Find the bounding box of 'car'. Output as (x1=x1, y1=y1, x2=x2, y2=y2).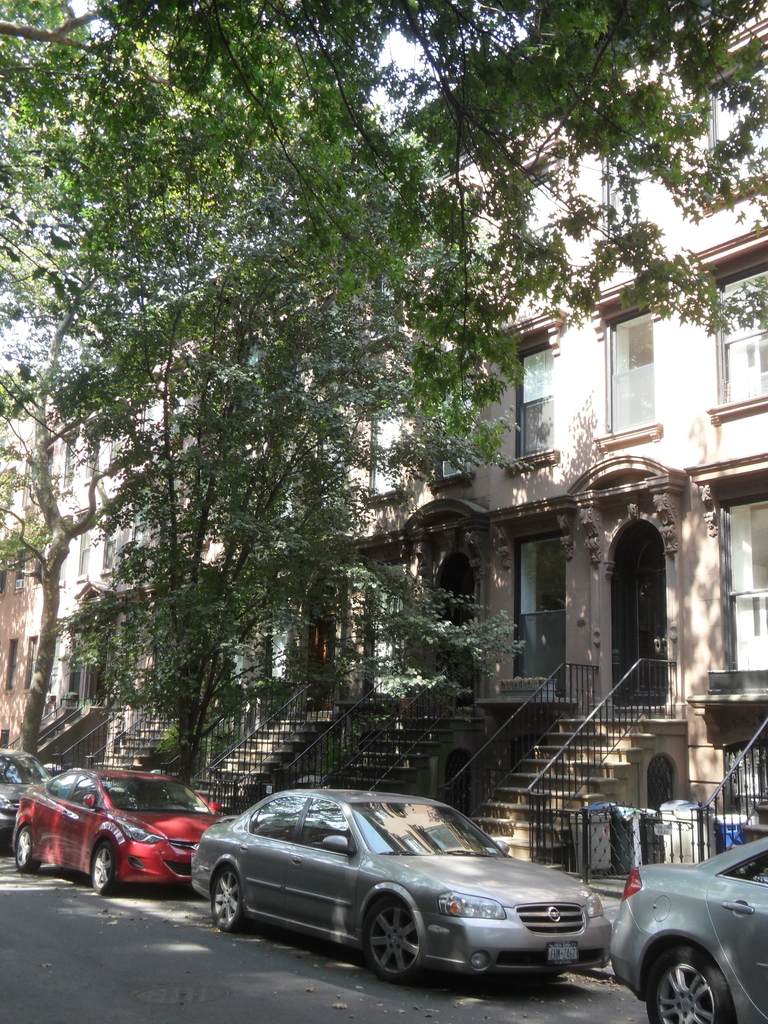
(x1=193, y1=786, x2=611, y2=984).
